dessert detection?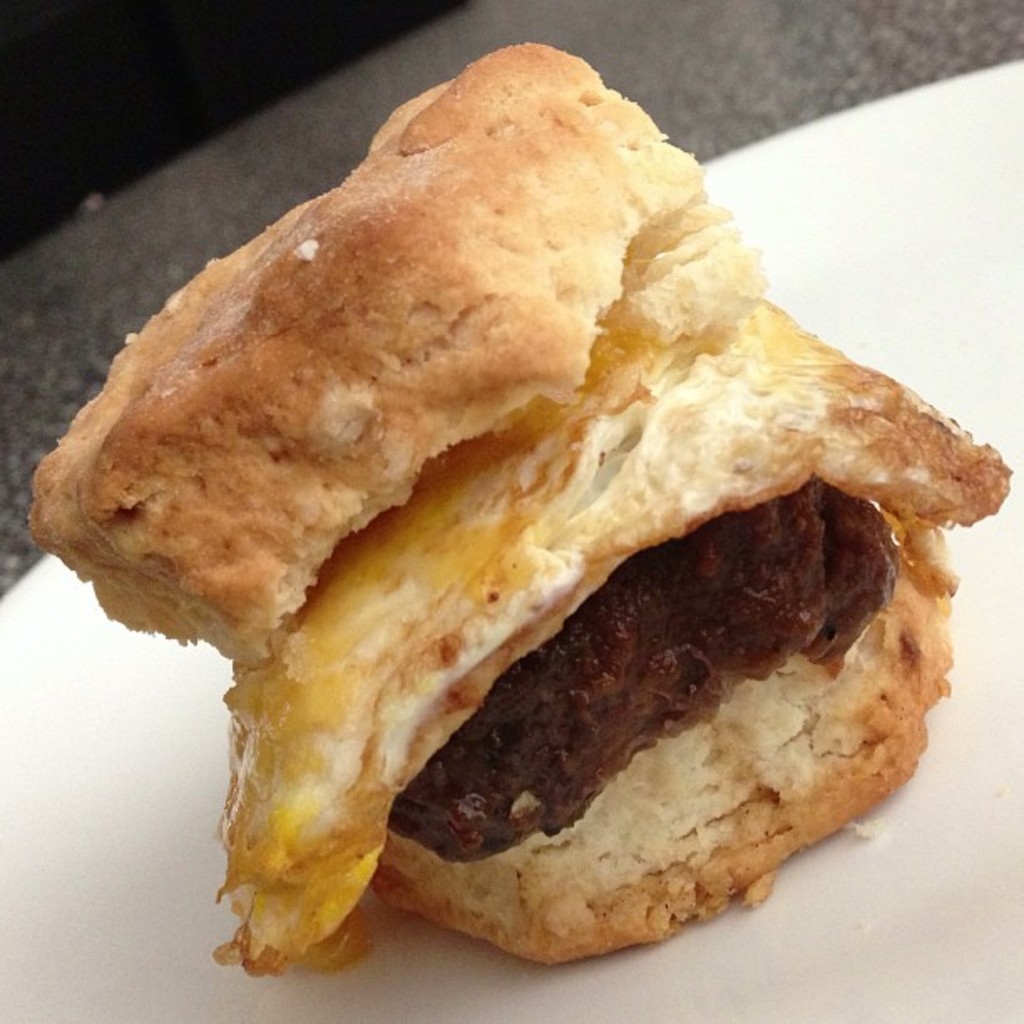
select_region(33, 35, 1002, 964)
